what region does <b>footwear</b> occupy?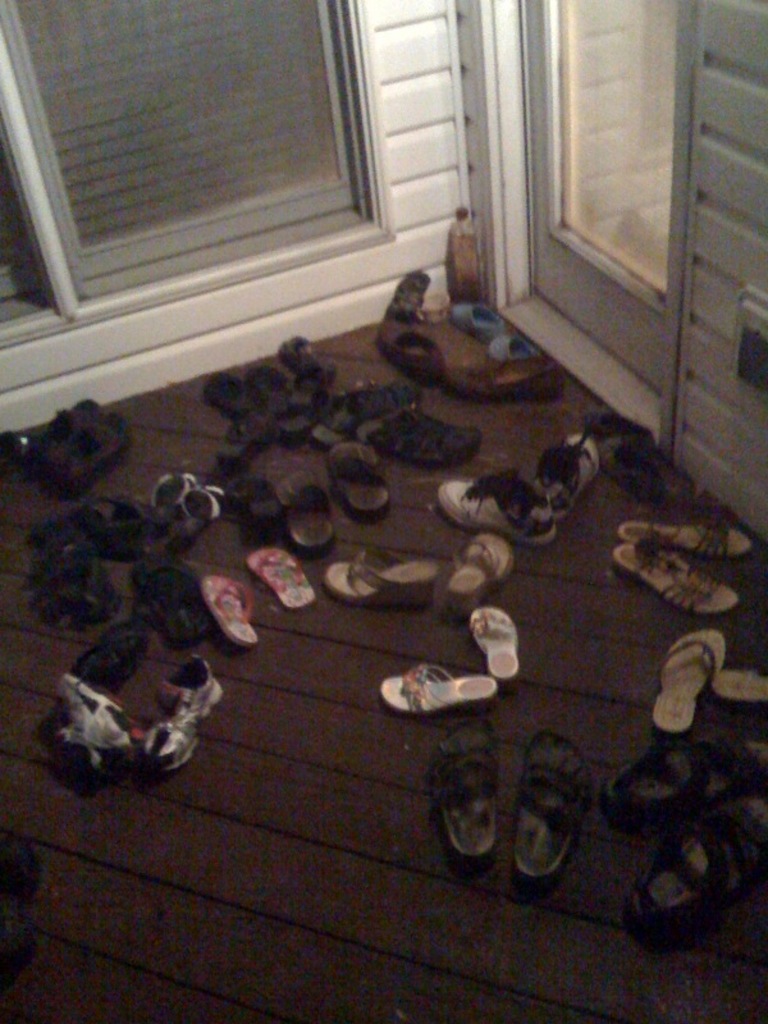
BBox(147, 540, 209, 654).
